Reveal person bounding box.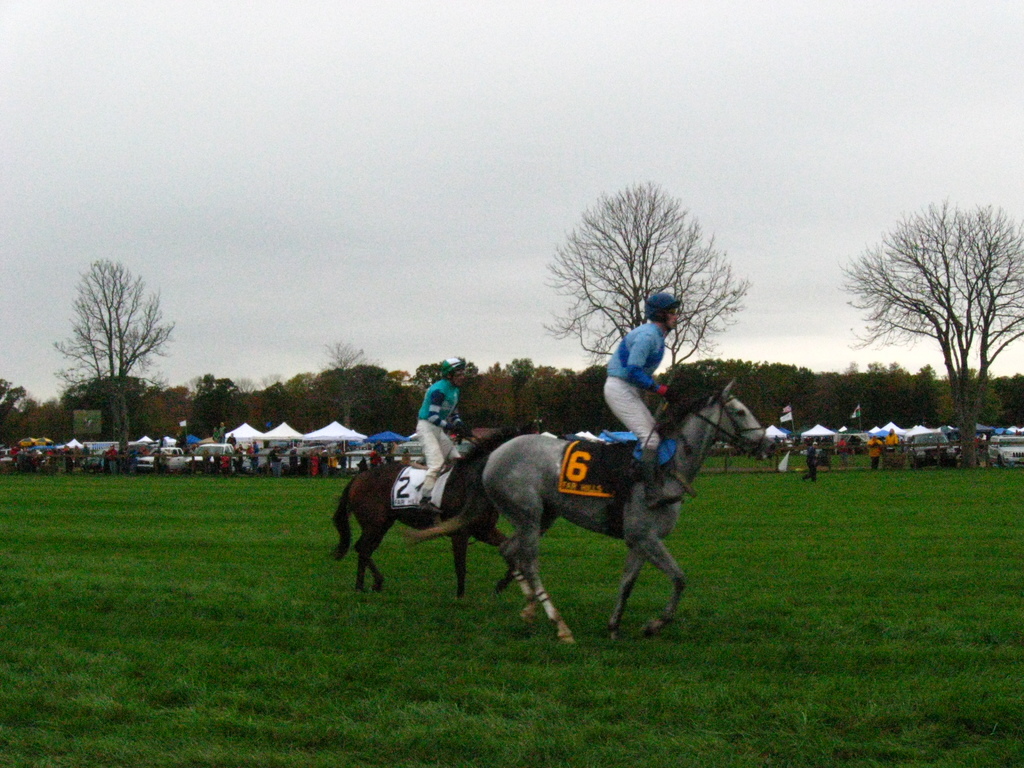
Revealed: bbox=(600, 287, 687, 517).
